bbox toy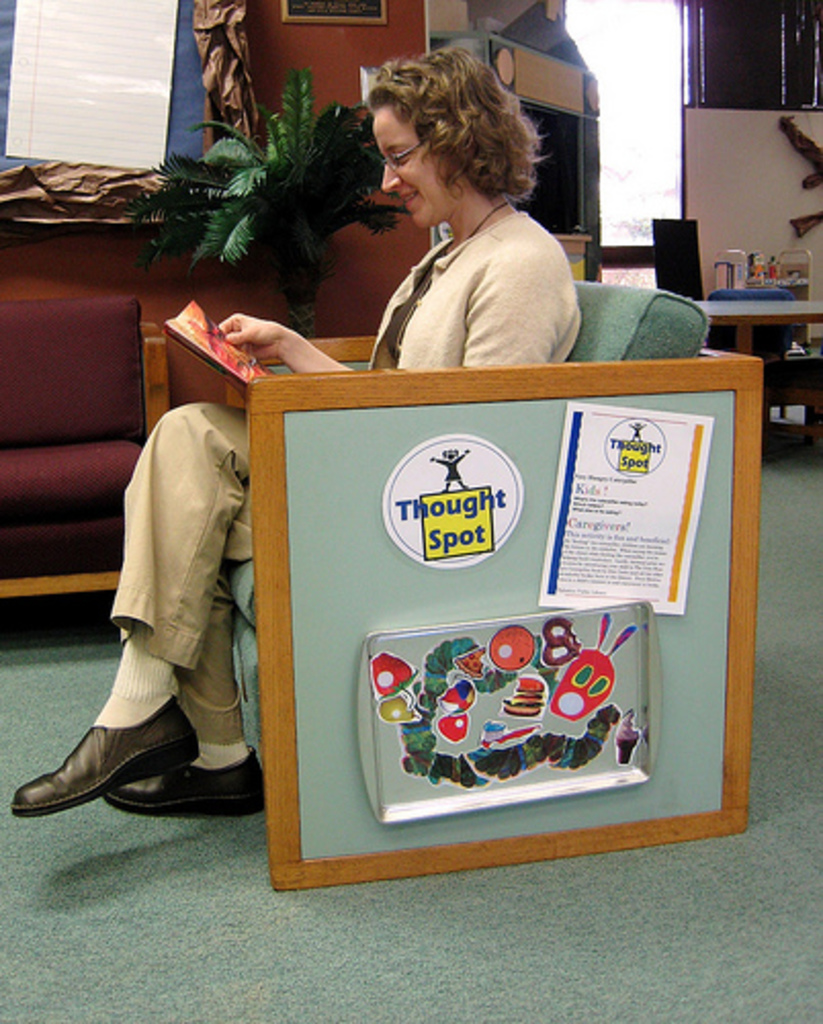
region(612, 709, 643, 768)
